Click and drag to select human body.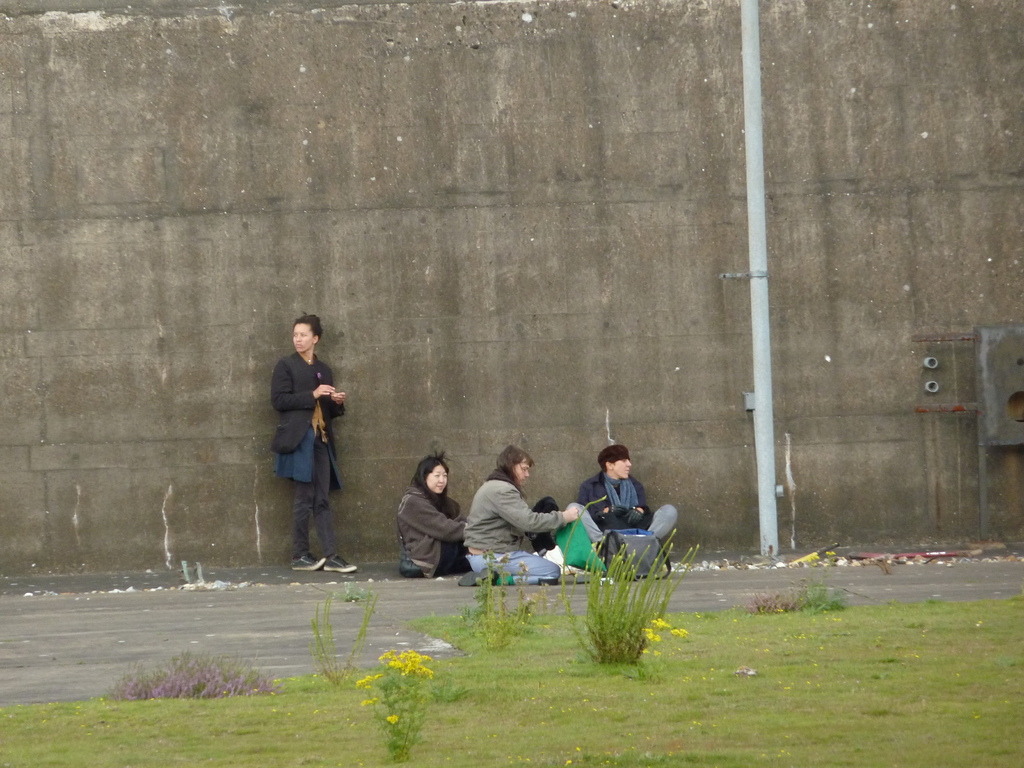
Selection: <region>396, 487, 466, 577</region>.
